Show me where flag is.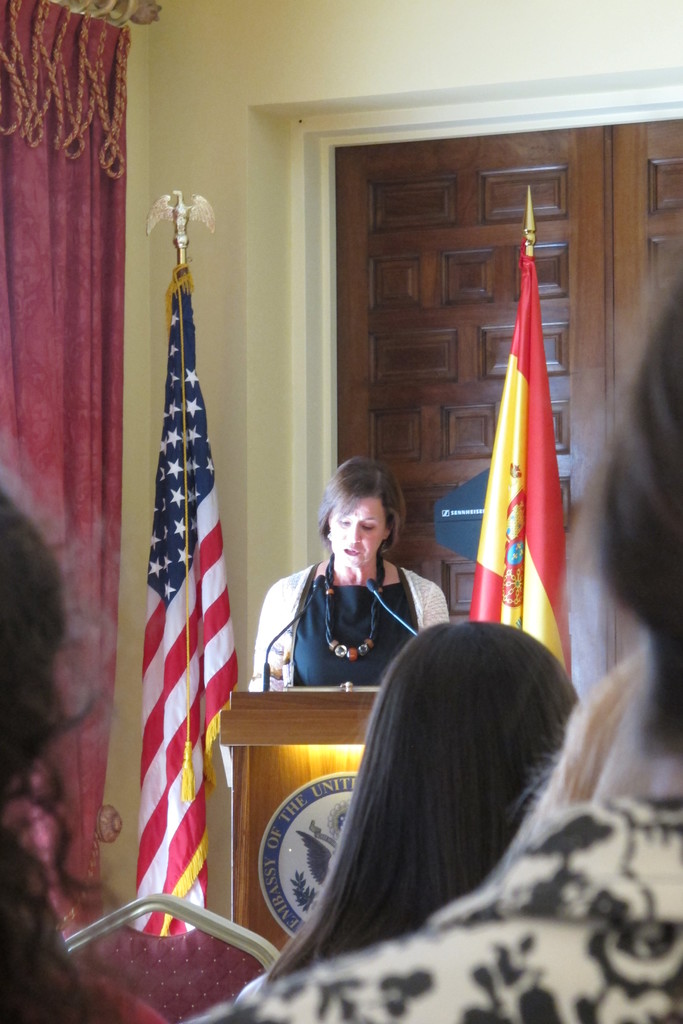
flag is at bbox(468, 230, 580, 692).
